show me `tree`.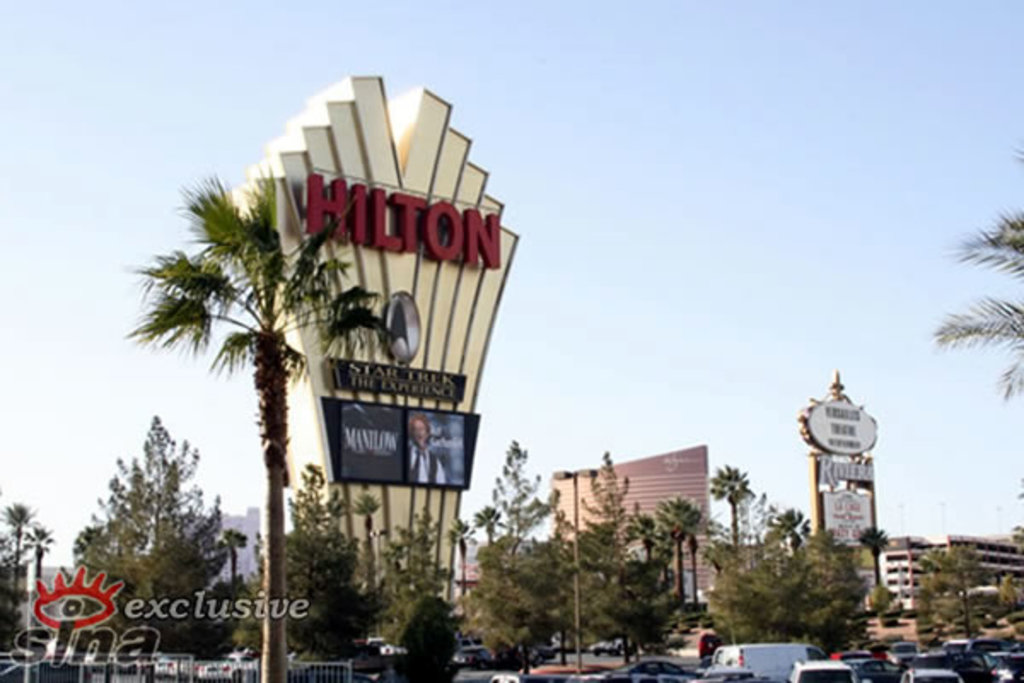
`tree` is here: l=82, t=406, r=224, b=625.
